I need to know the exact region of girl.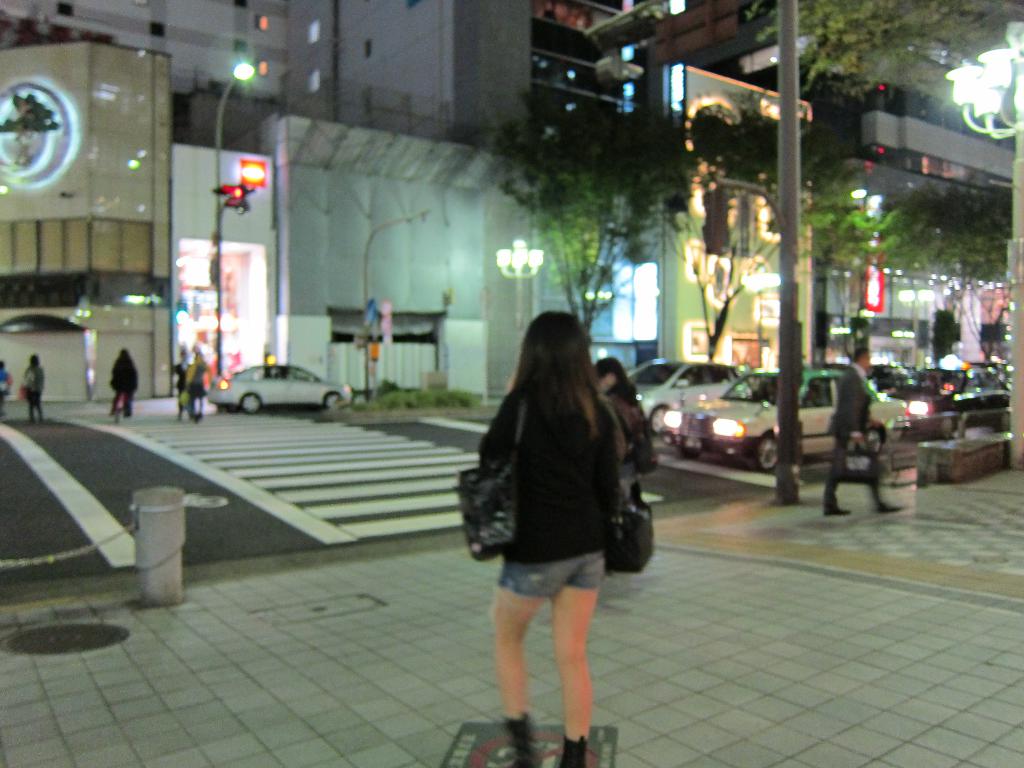
Region: pyautogui.locateOnScreen(475, 310, 625, 767).
